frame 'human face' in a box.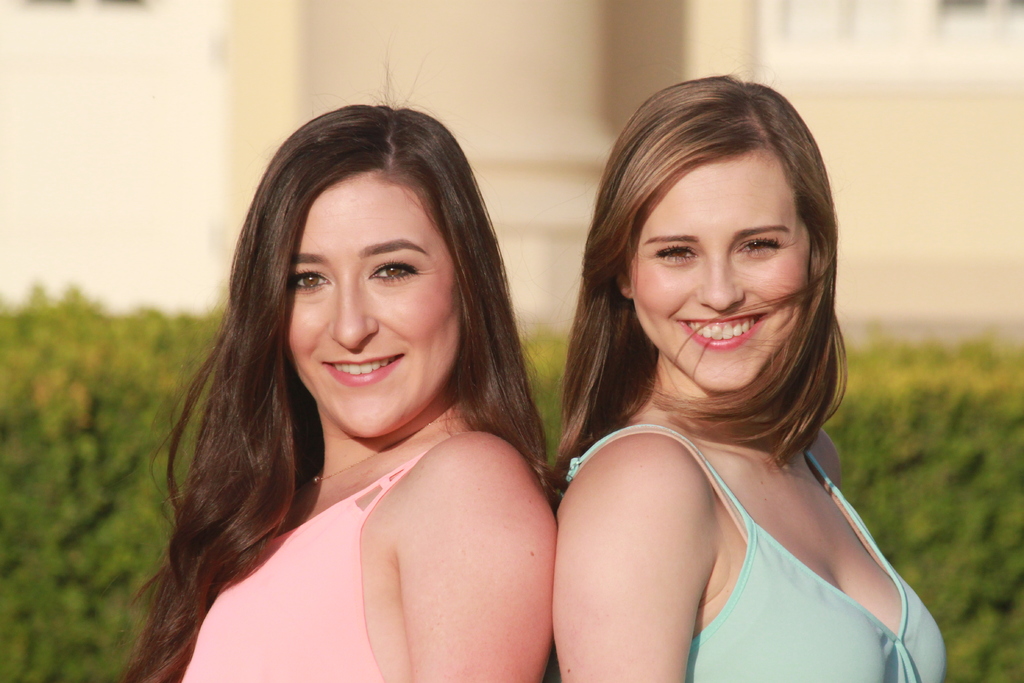
(x1=285, y1=172, x2=463, y2=439).
